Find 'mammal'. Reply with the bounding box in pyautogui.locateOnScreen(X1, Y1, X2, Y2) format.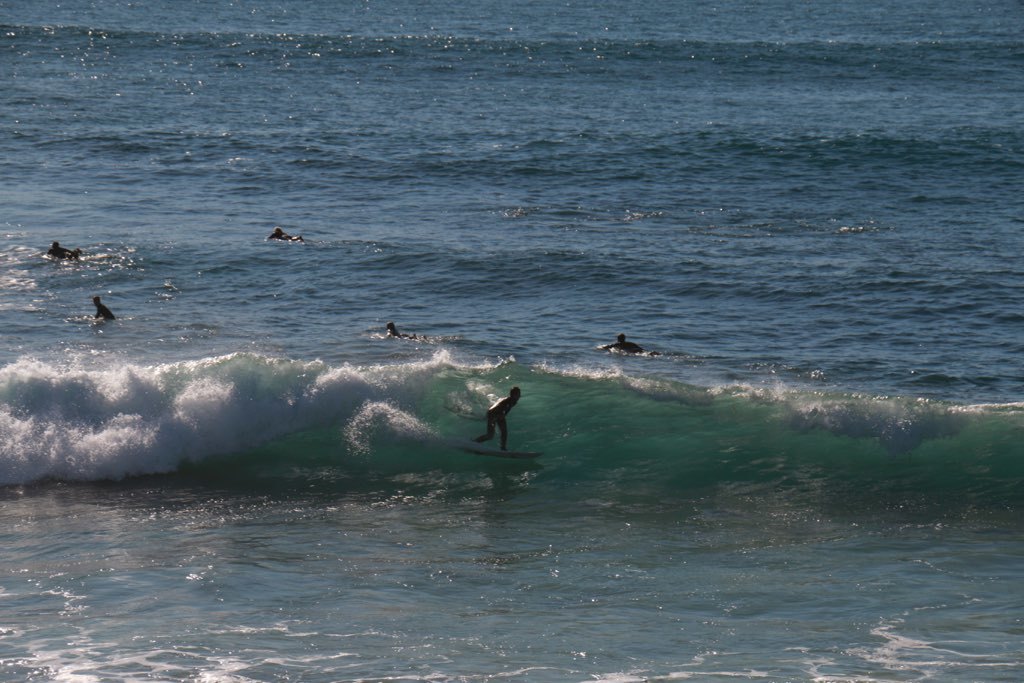
pyautogui.locateOnScreen(600, 332, 652, 358).
